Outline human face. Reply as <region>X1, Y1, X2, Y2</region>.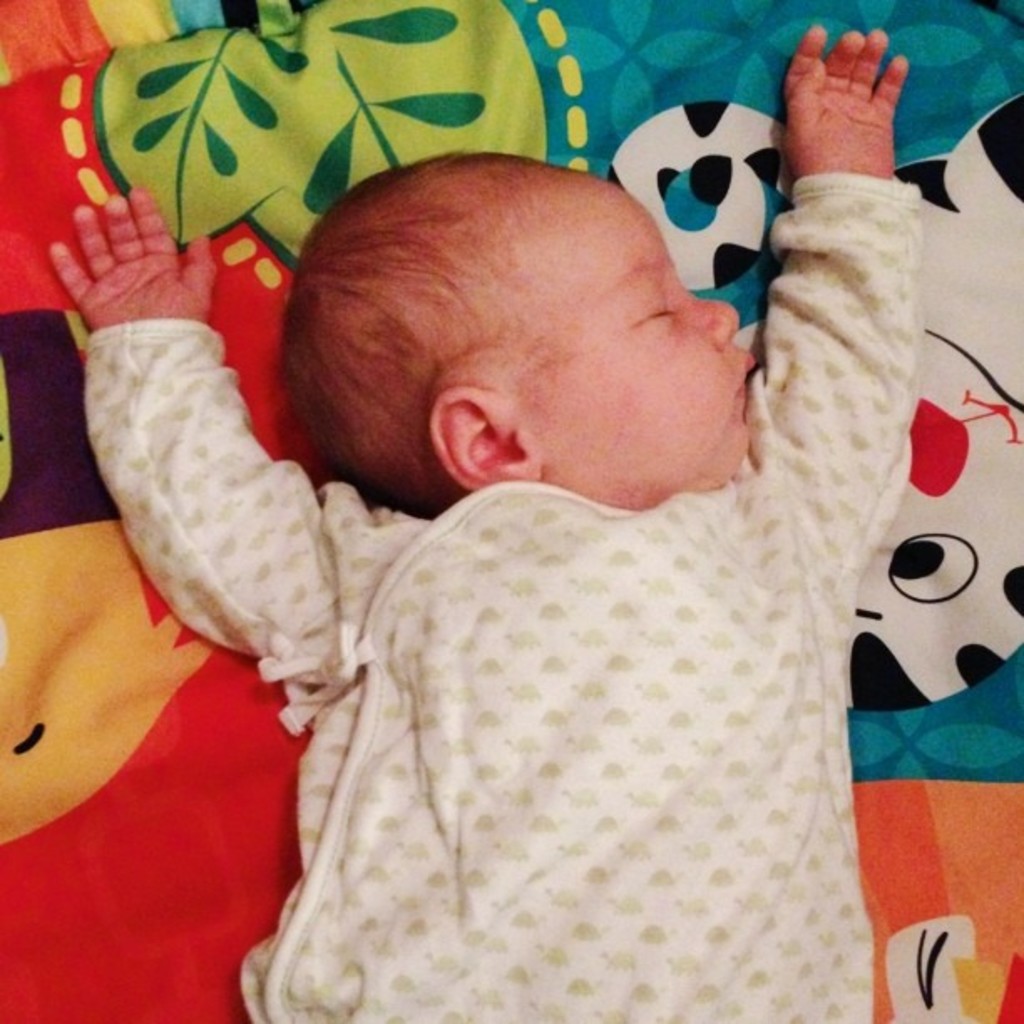
<region>537, 181, 753, 510</region>.
